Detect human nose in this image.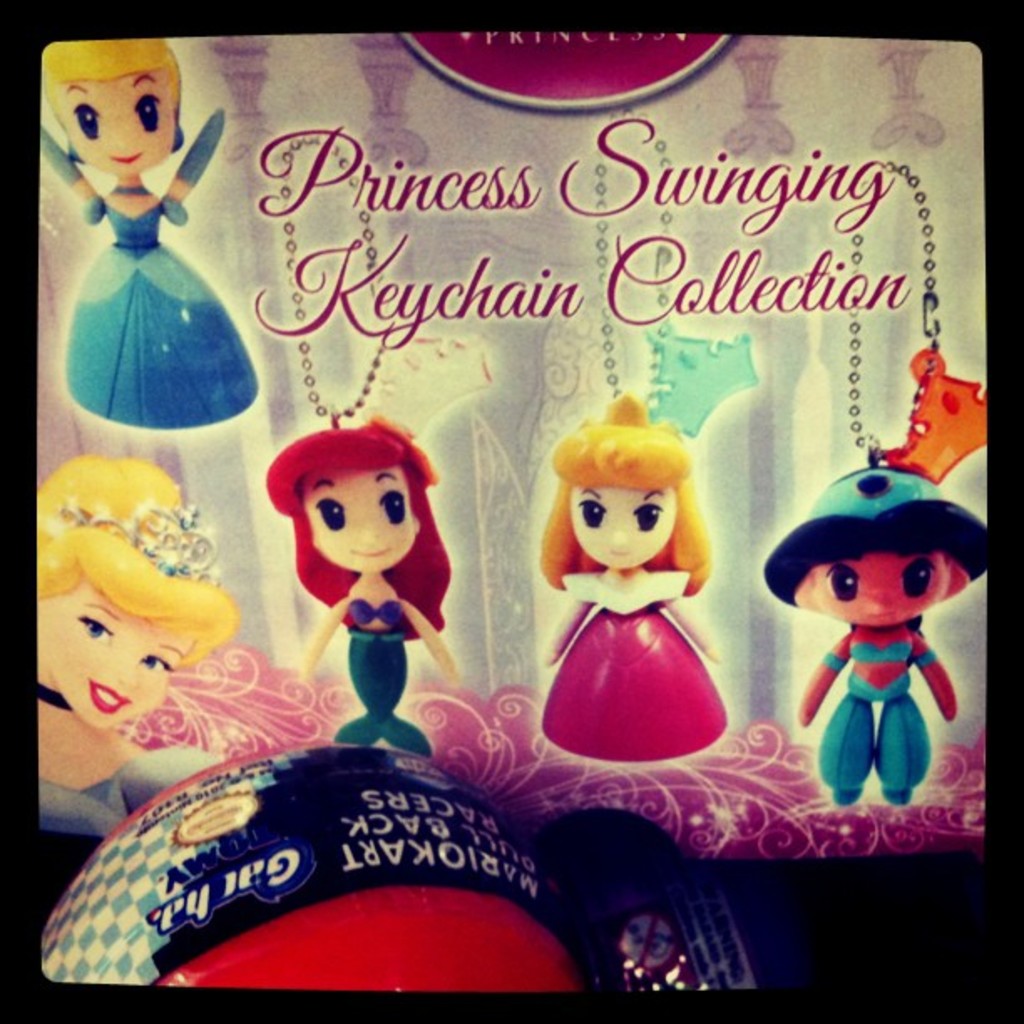
Detection: 862, 592, 892, 616.
